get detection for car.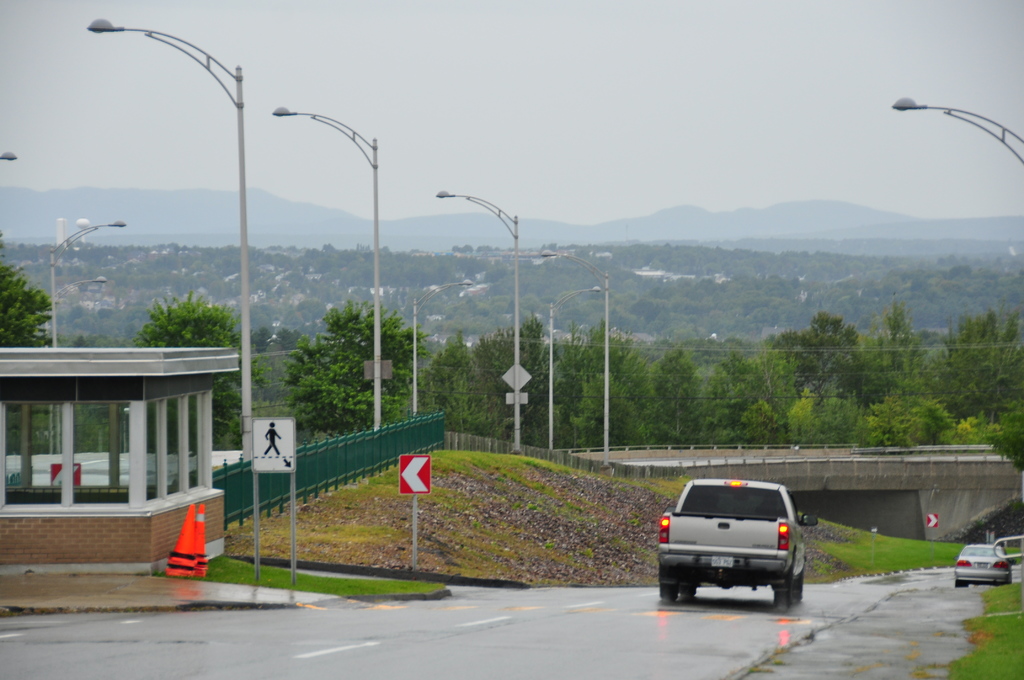
Detection: [660,480,817,595].
